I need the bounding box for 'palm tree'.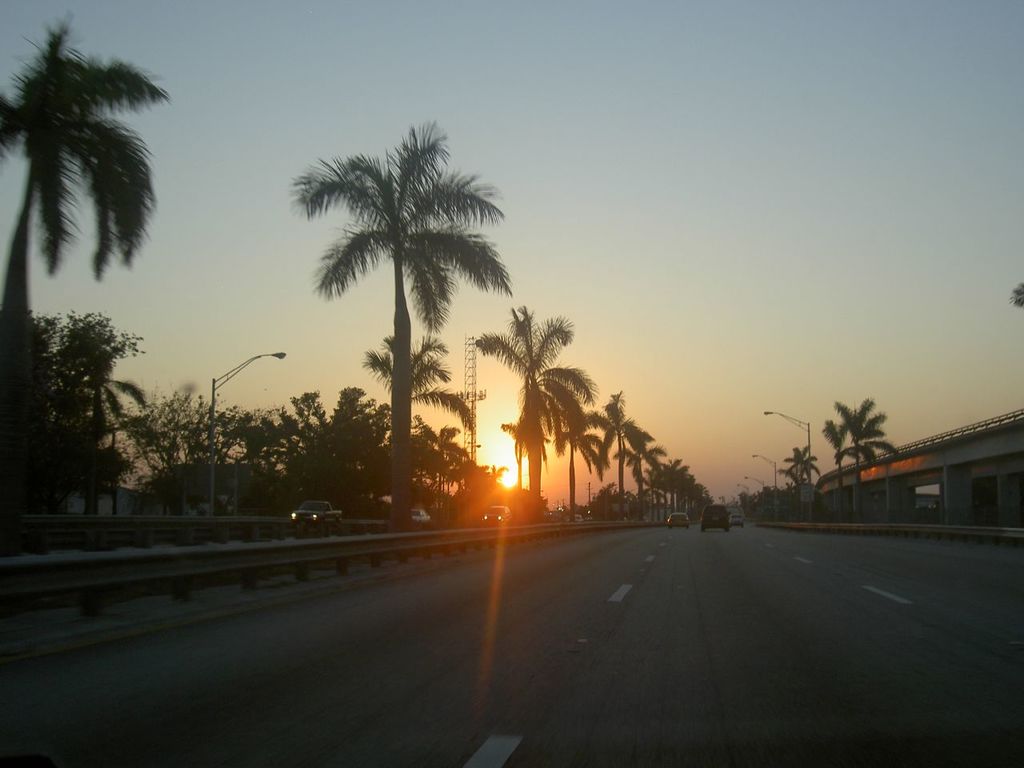
Here it is: (0, 7, 181, 382).
